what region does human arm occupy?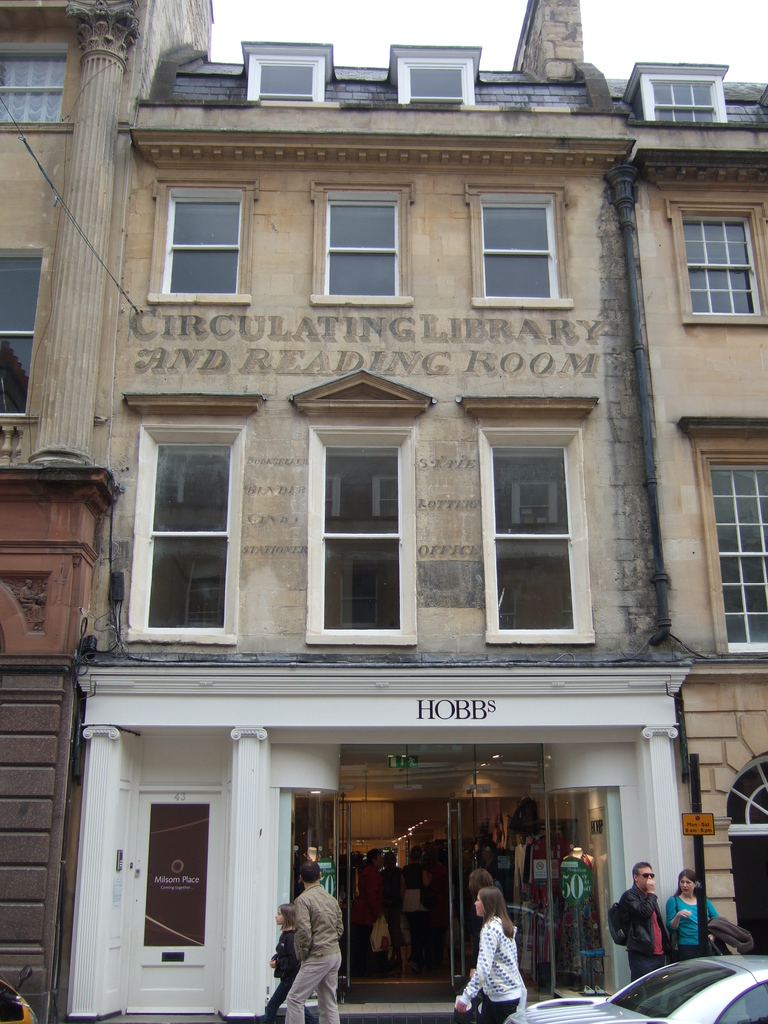
crop(469, 918, 480, 975).
